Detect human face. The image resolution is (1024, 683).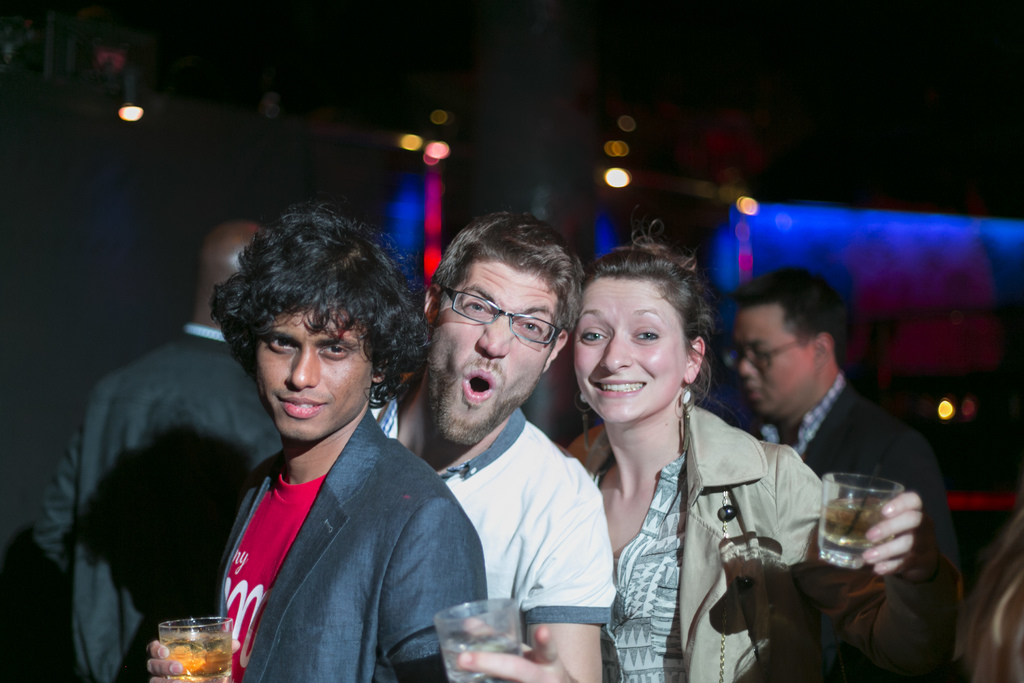
[left=428, top=263, right=561, bottom=438].
